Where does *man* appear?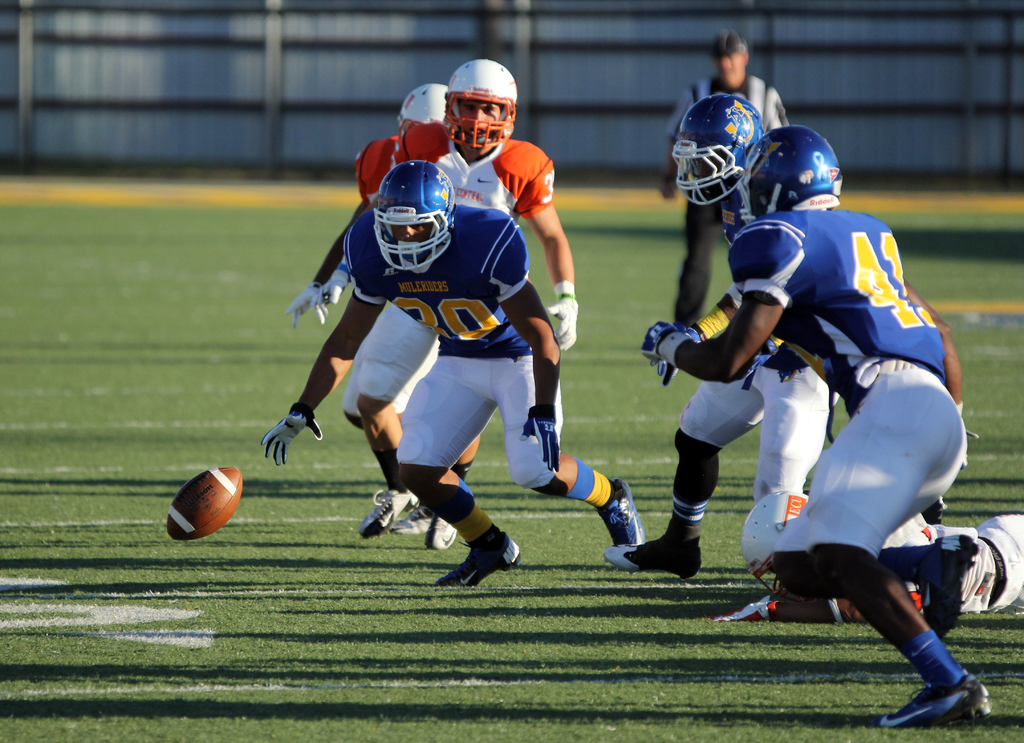
Appears at bbox=(604, 93, 948, 580).
